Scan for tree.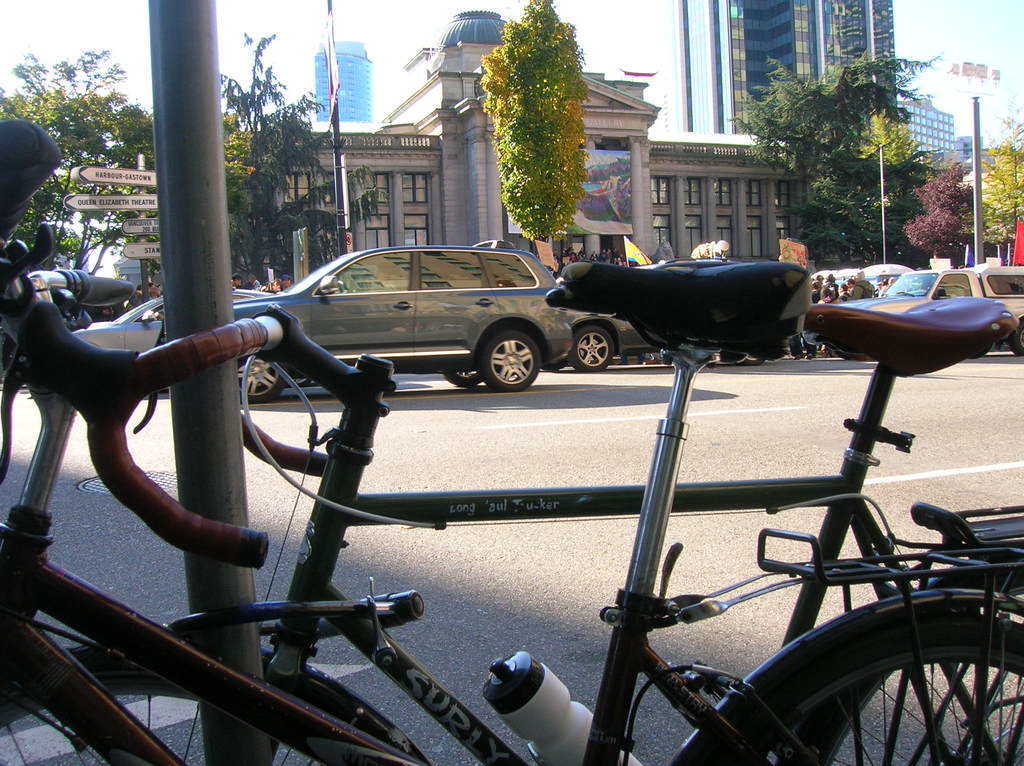
Scan result: locate(909, 156, 975, 263).
